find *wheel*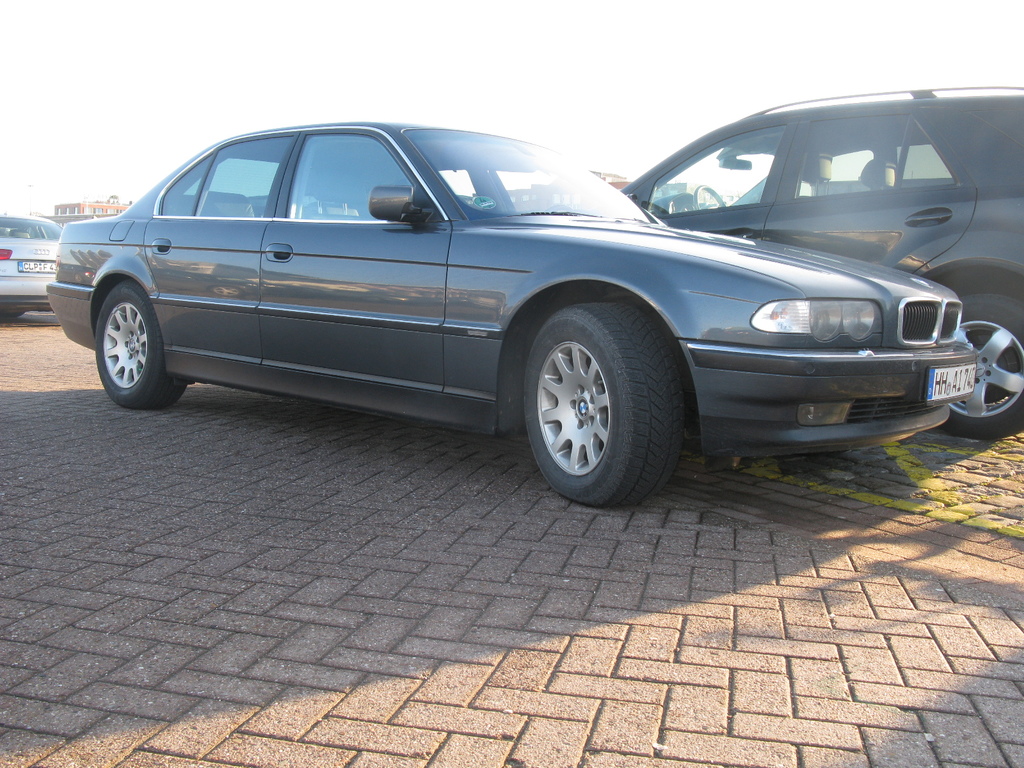
crop(524, 302, 680, 511)
